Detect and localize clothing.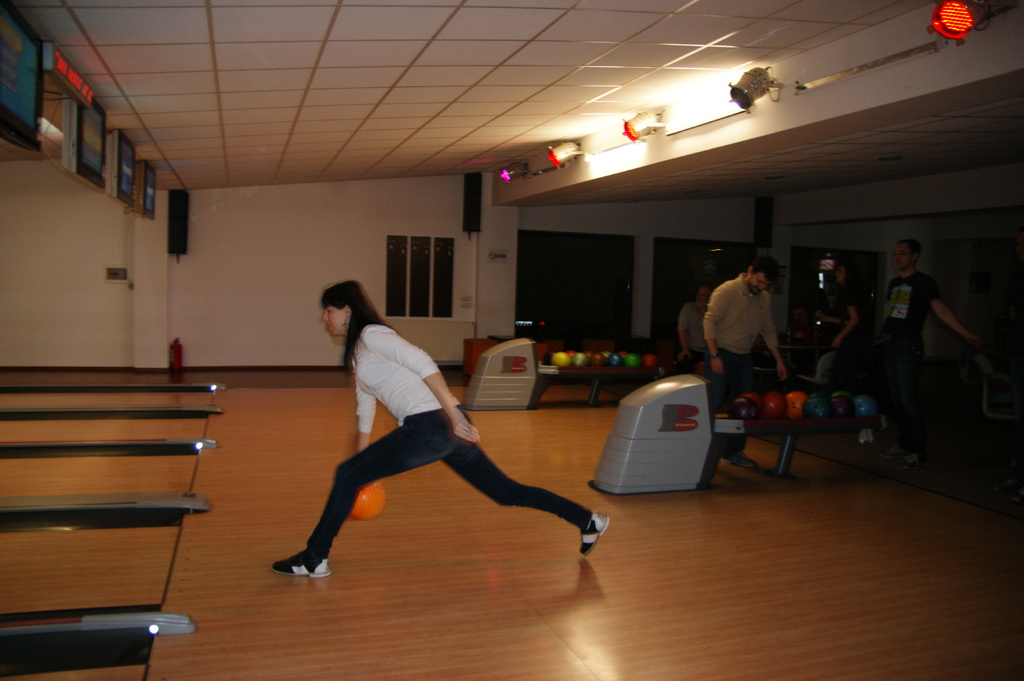
Localized at x1=890 y1=273 x2=945 y2=357.
